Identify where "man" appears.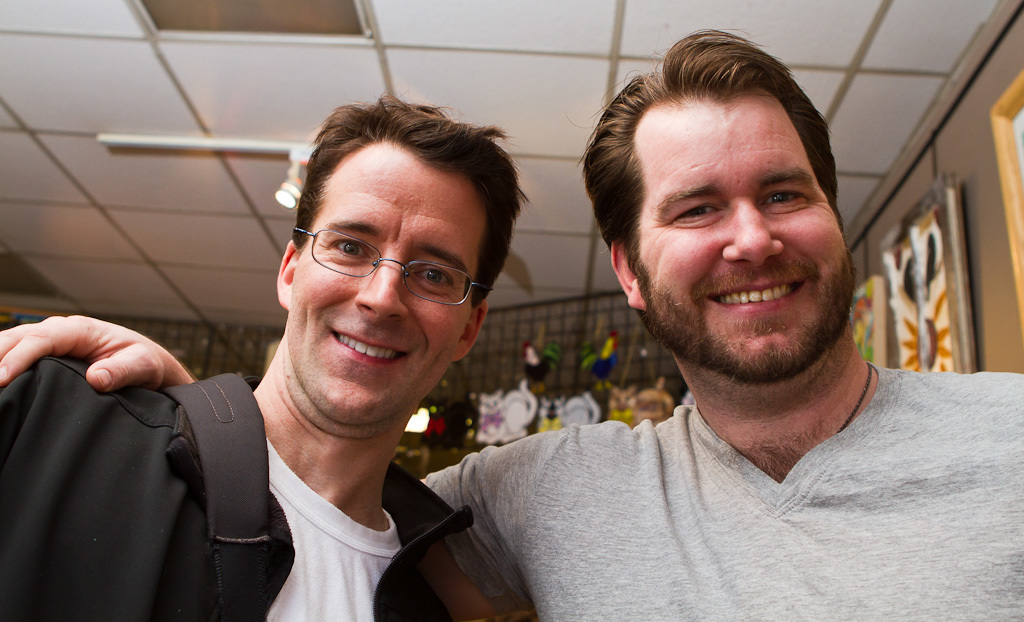
Appears at (x1=0, y1=94, x2=527, y2=621).
